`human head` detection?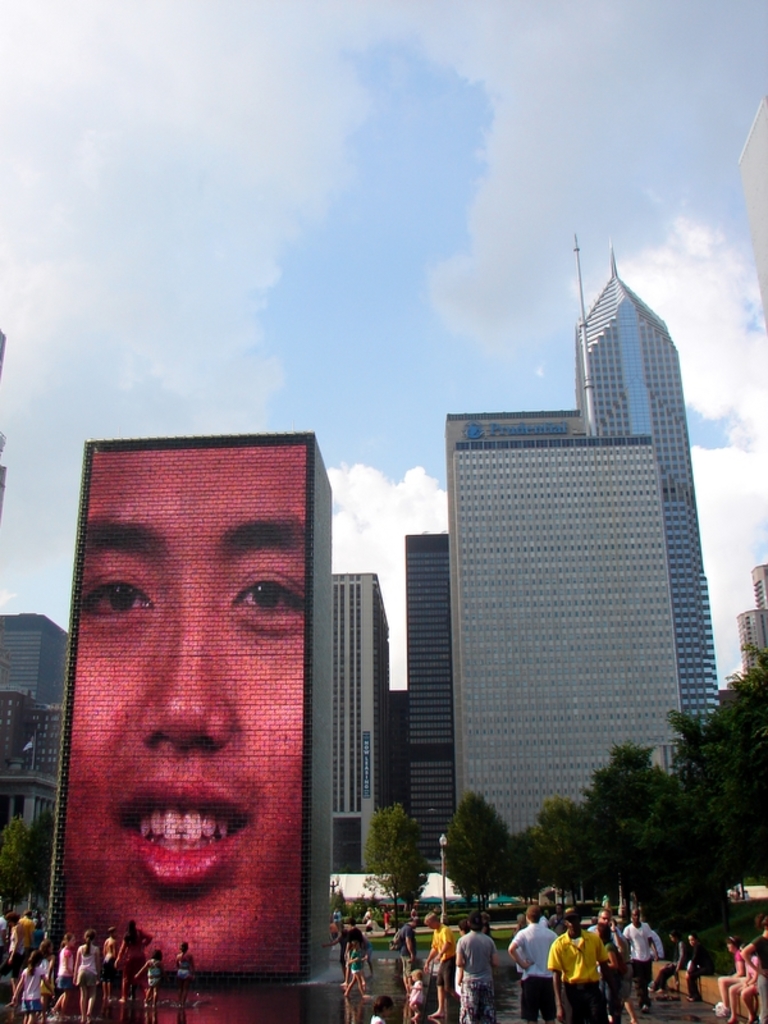
<box>179,940,193,959</box>
